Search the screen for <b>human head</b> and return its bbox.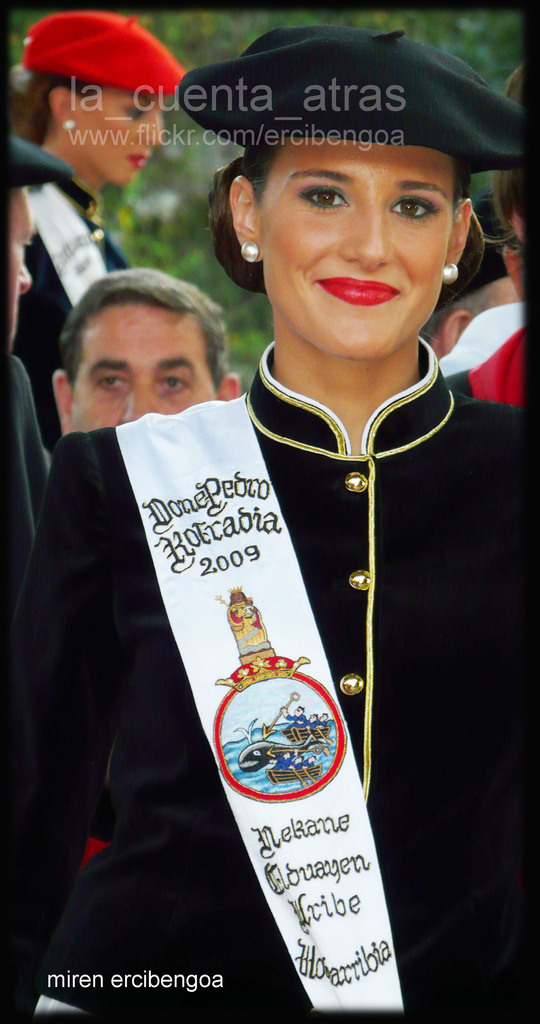
Found: [x1=1, y1=132, x2=70, y2=346].
